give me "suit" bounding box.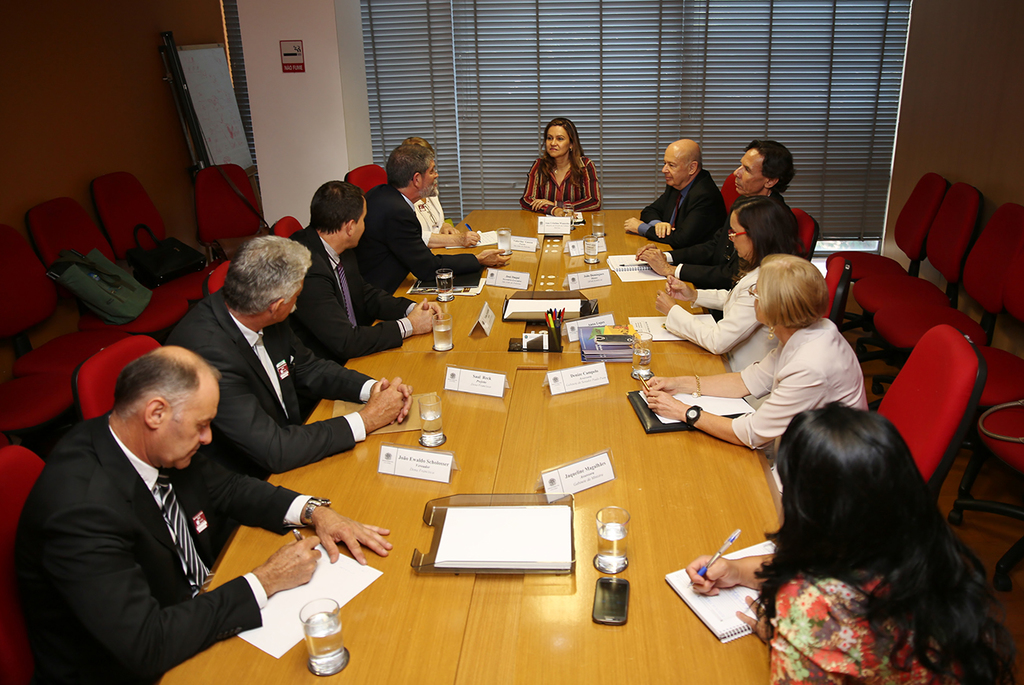
rect(349, 186, 492, 294).
